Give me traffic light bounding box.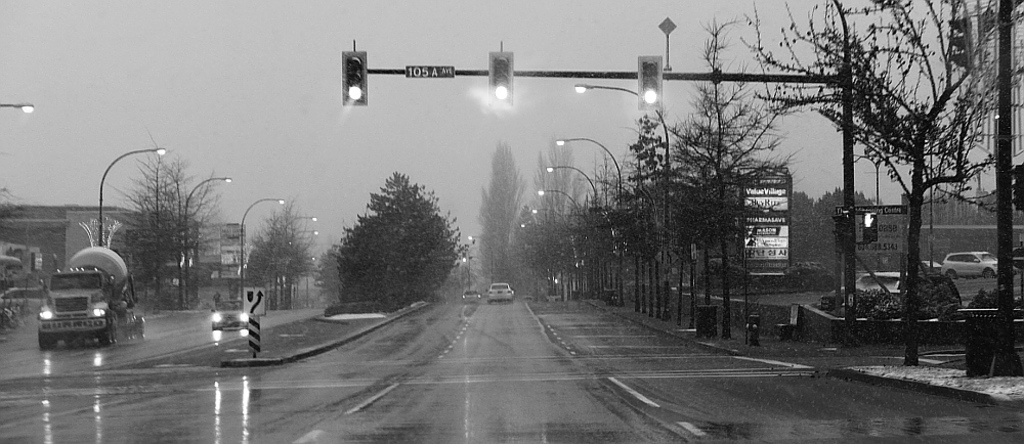
BBox(639, 53, 662, 108).
